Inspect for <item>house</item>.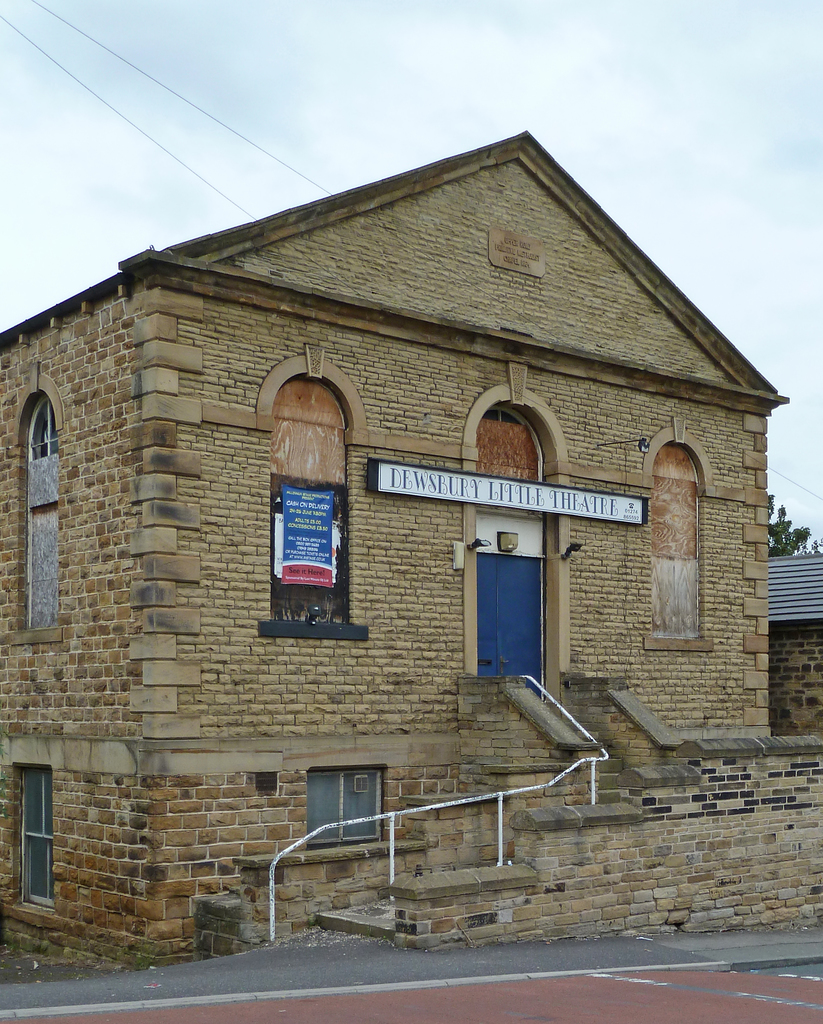
Inspection: 0,127,790,954.
